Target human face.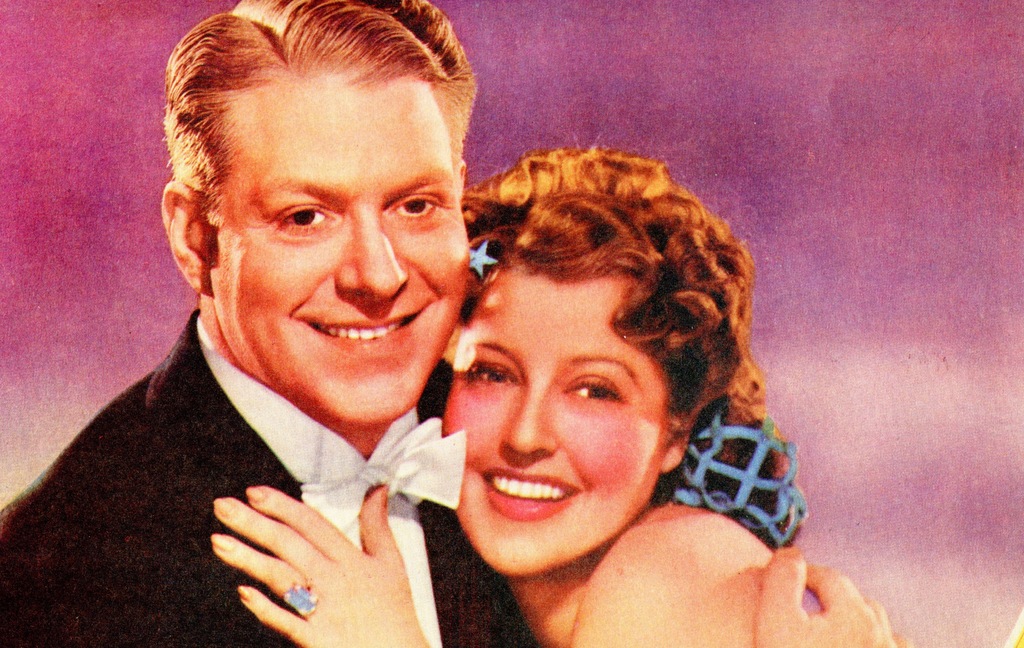
Target region: <region>439, 263, 671, 578</region>.
